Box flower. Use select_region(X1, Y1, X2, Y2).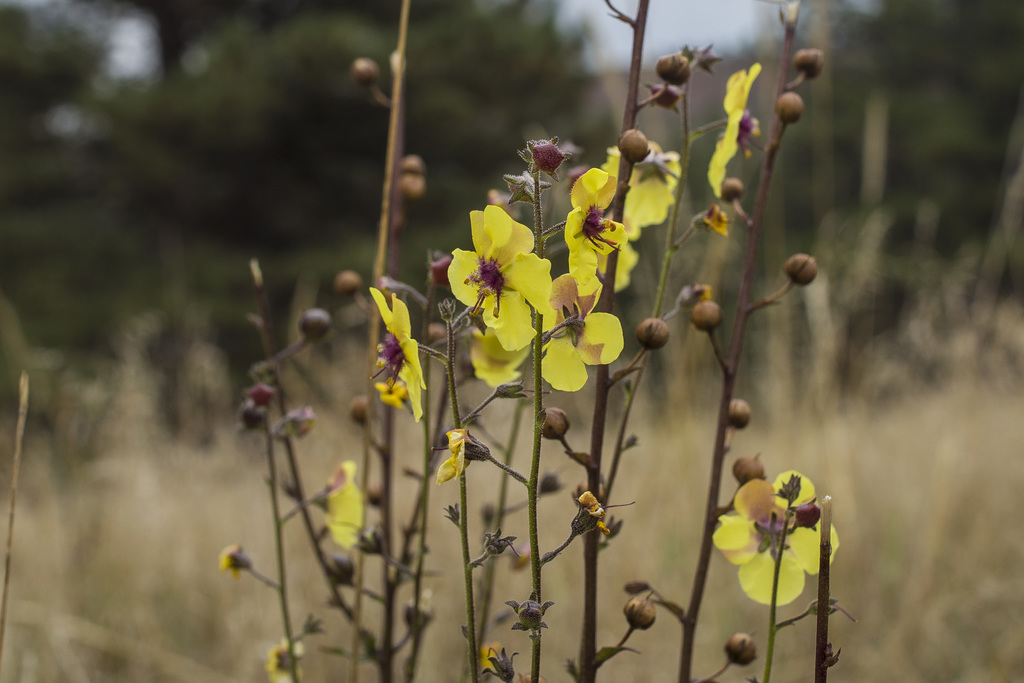
select_region(314, 458, 364, 552).
